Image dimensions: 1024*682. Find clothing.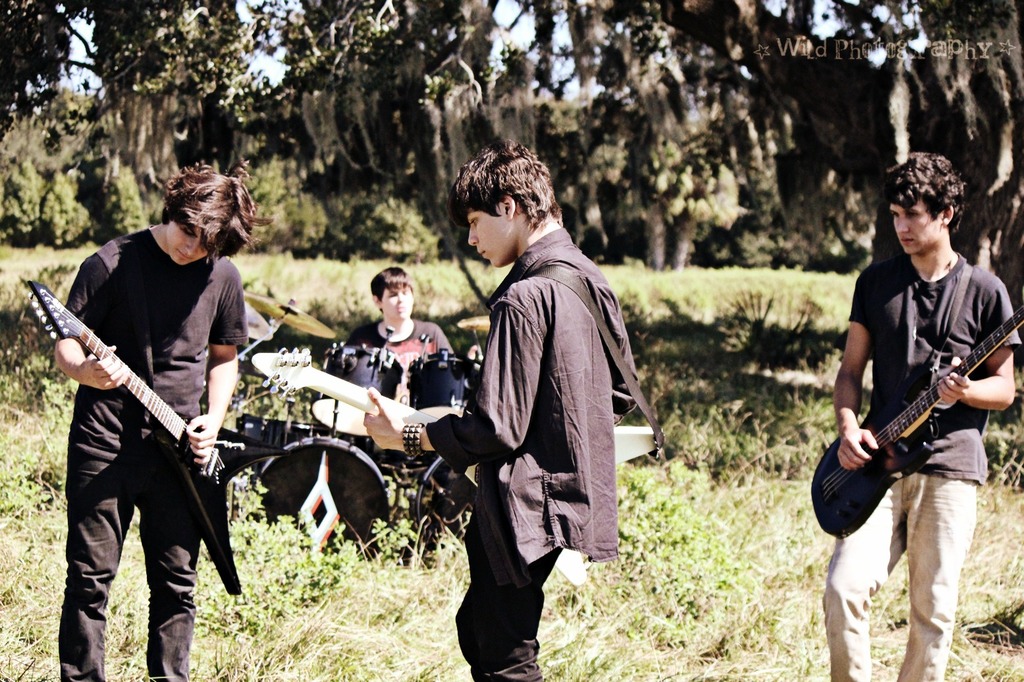
{"left": 54, "top": 220, "right": 268, "bottom": 681}.
